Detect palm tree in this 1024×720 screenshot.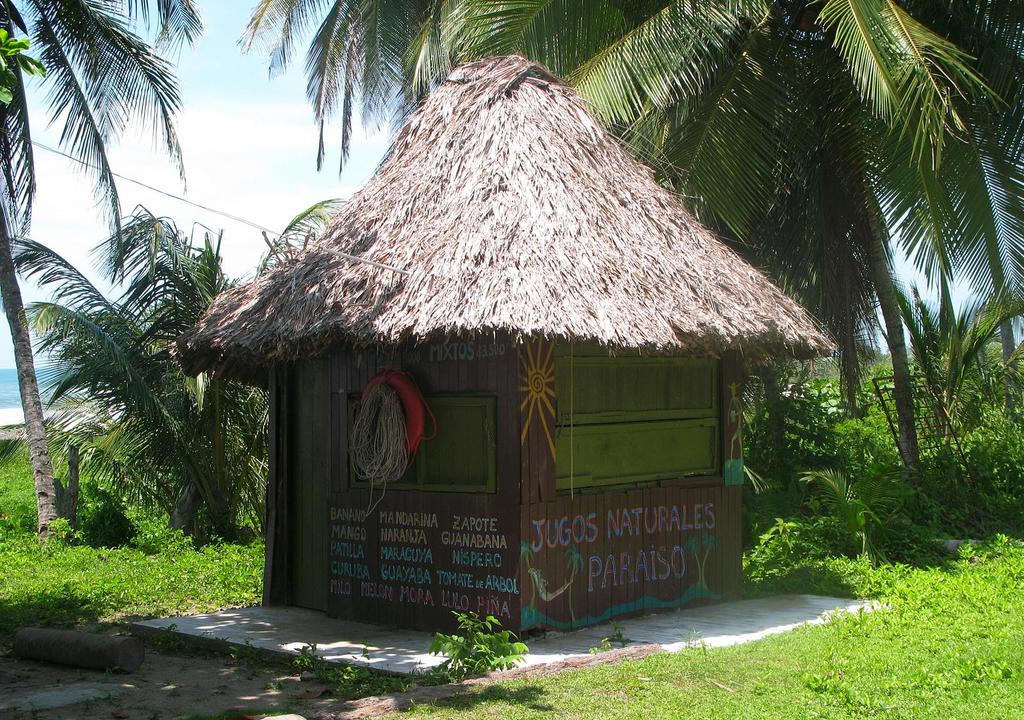
Detection: pyautogui.locateOnScreen(0, 0, 208, 540).
